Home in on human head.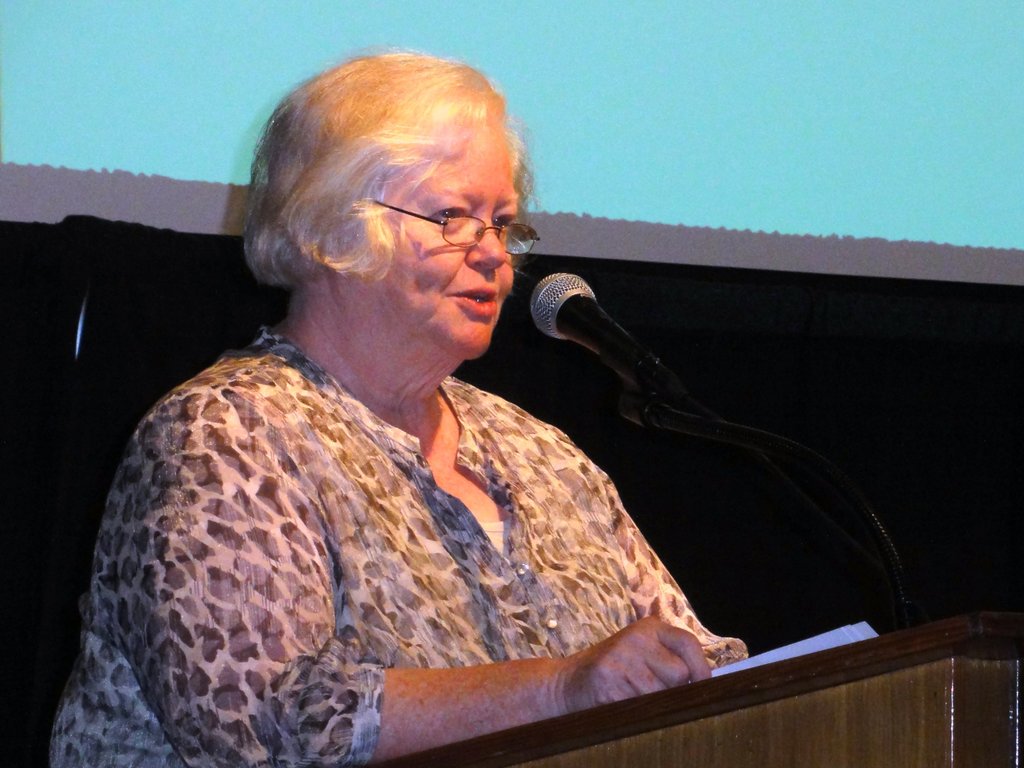
Homed in at <region>246, 71, 521, 350</region>.
